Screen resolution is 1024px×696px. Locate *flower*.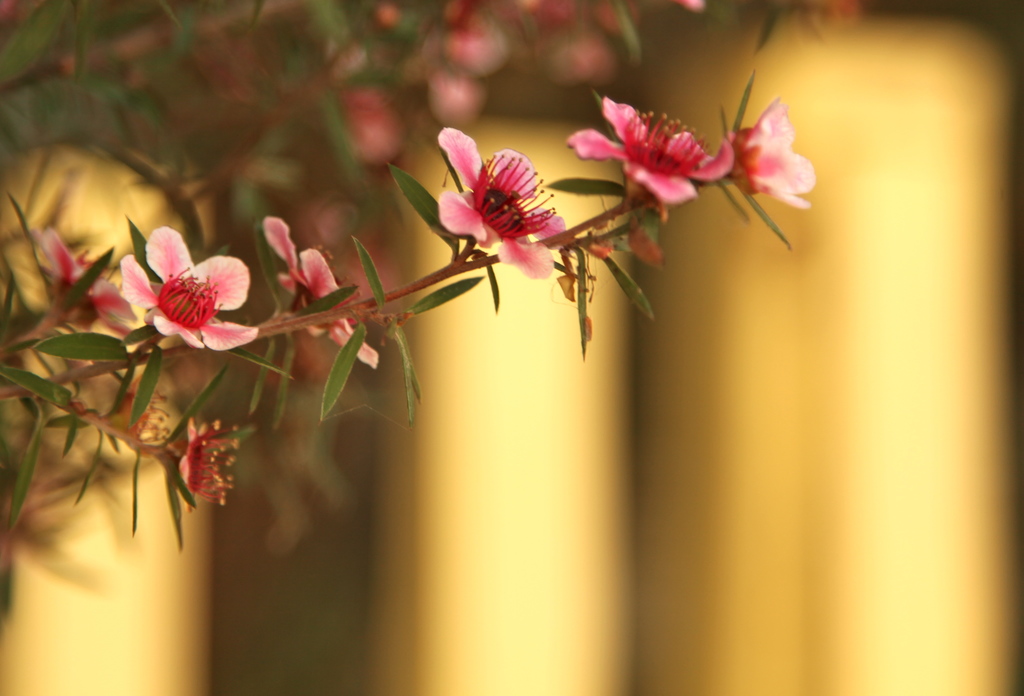
crop(117, 220, 259, 352).
